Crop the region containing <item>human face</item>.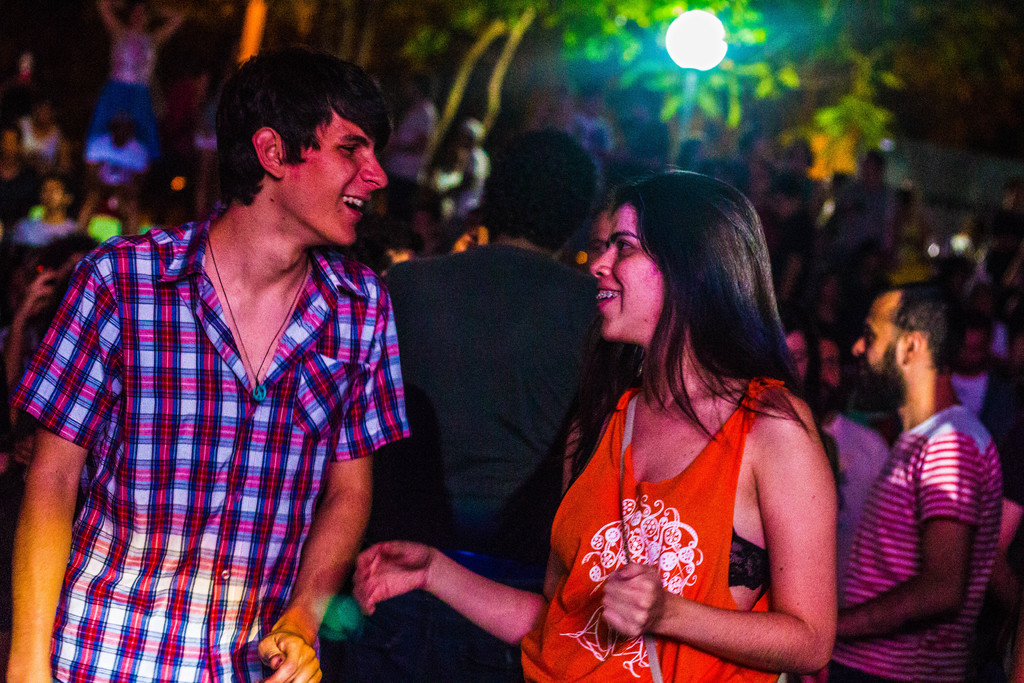
Crop region: l=772, t=190, r=796, b=216.
